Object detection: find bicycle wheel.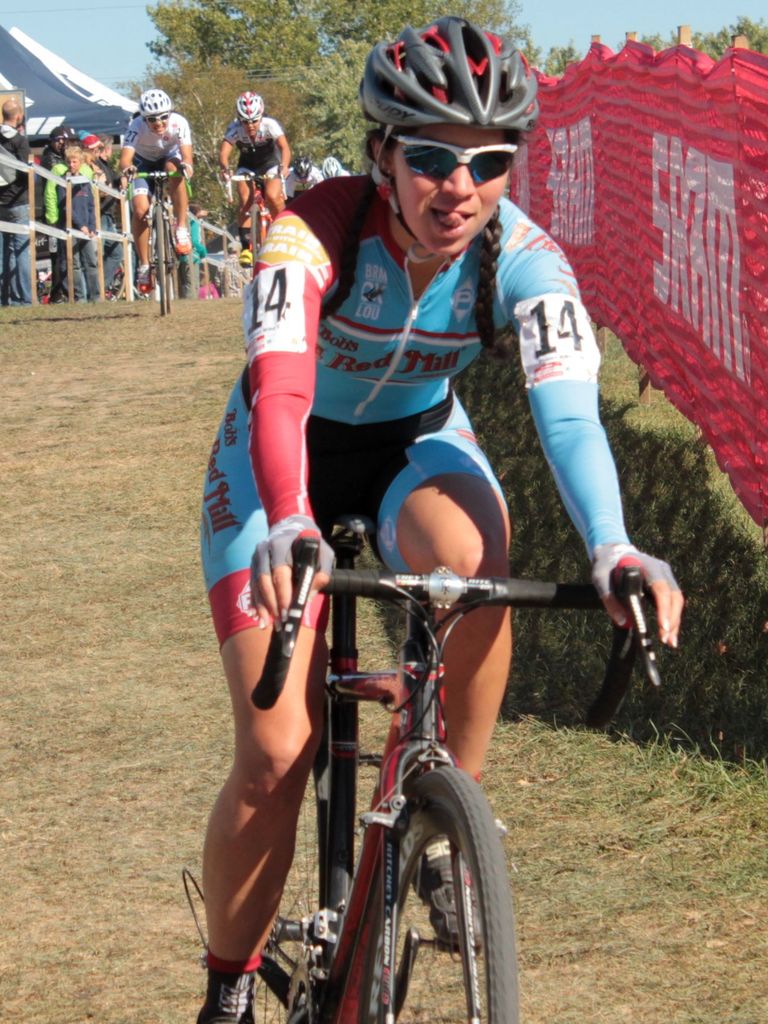
239,731,342,1023.
